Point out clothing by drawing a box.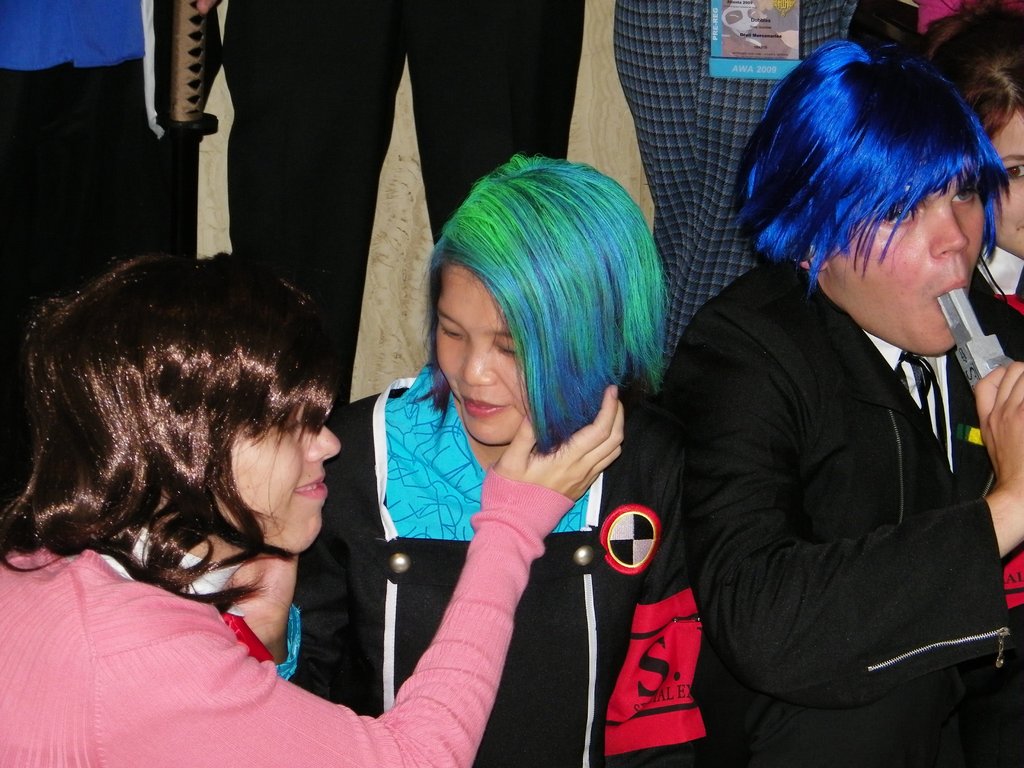
bbox=(0, 474, 576, 767).
